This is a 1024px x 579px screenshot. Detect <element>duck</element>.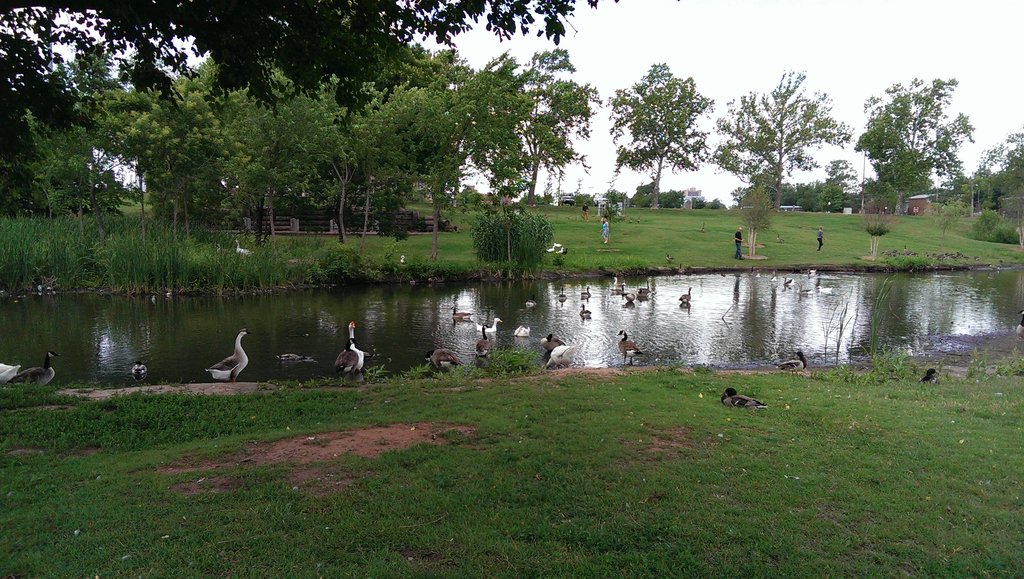
bbox=(916, 364, 941, 384).
